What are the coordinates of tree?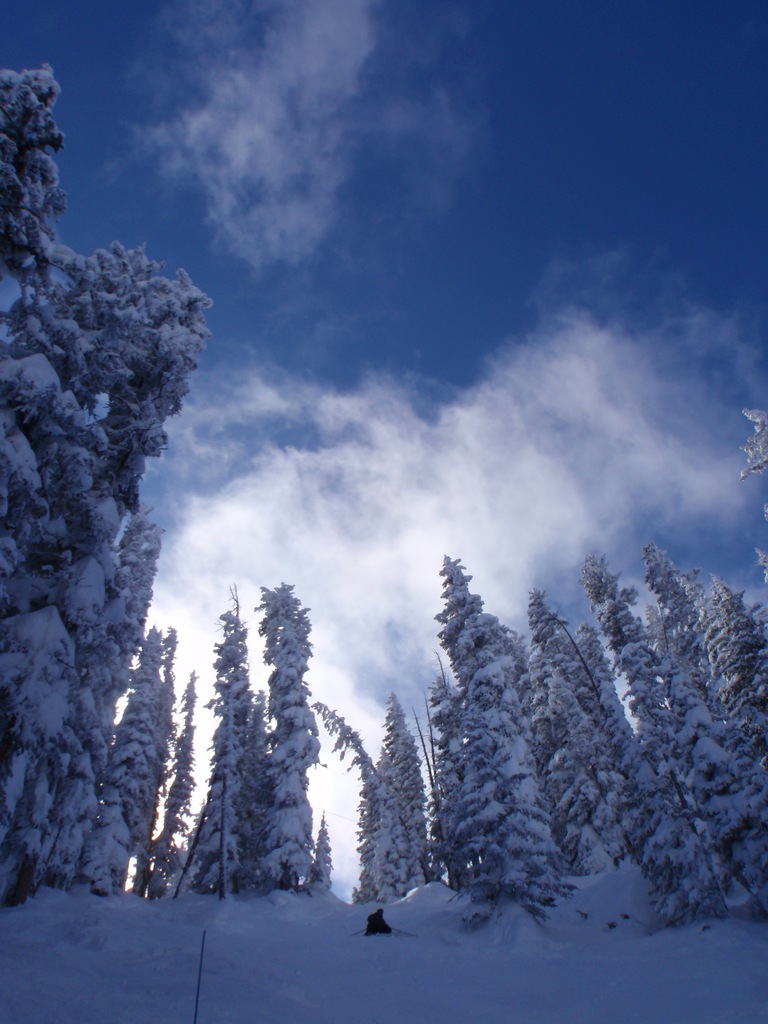
168:576:271:888.
